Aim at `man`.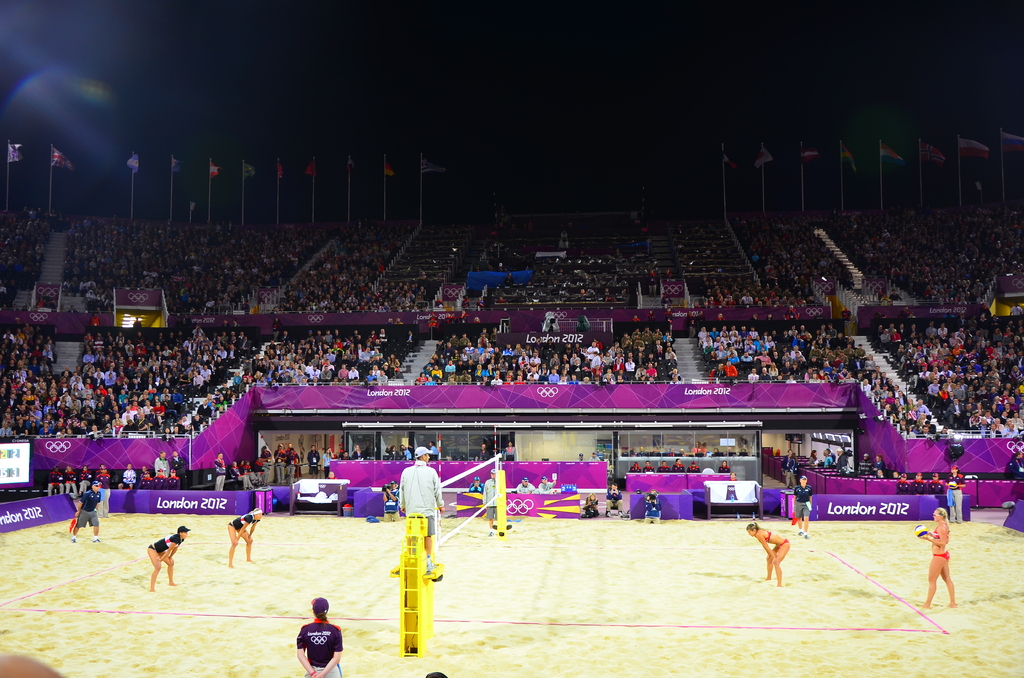
Aimed at bbox(342, 449, 349, 458).
